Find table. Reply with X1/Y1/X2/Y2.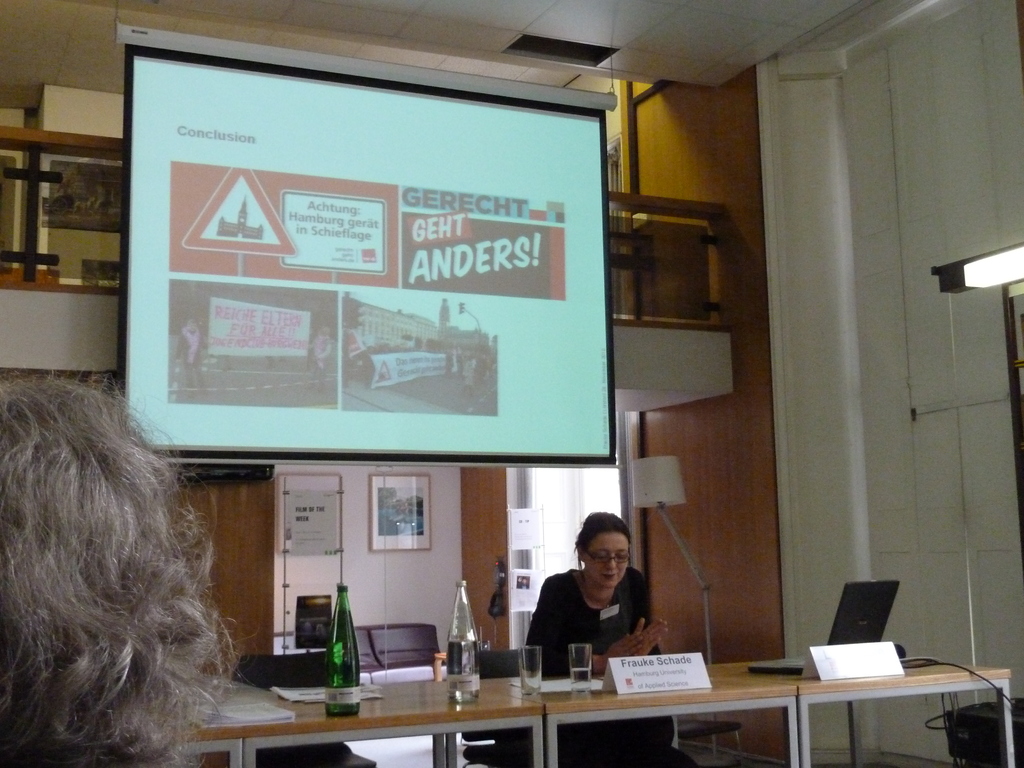
192/642/1021/767.
